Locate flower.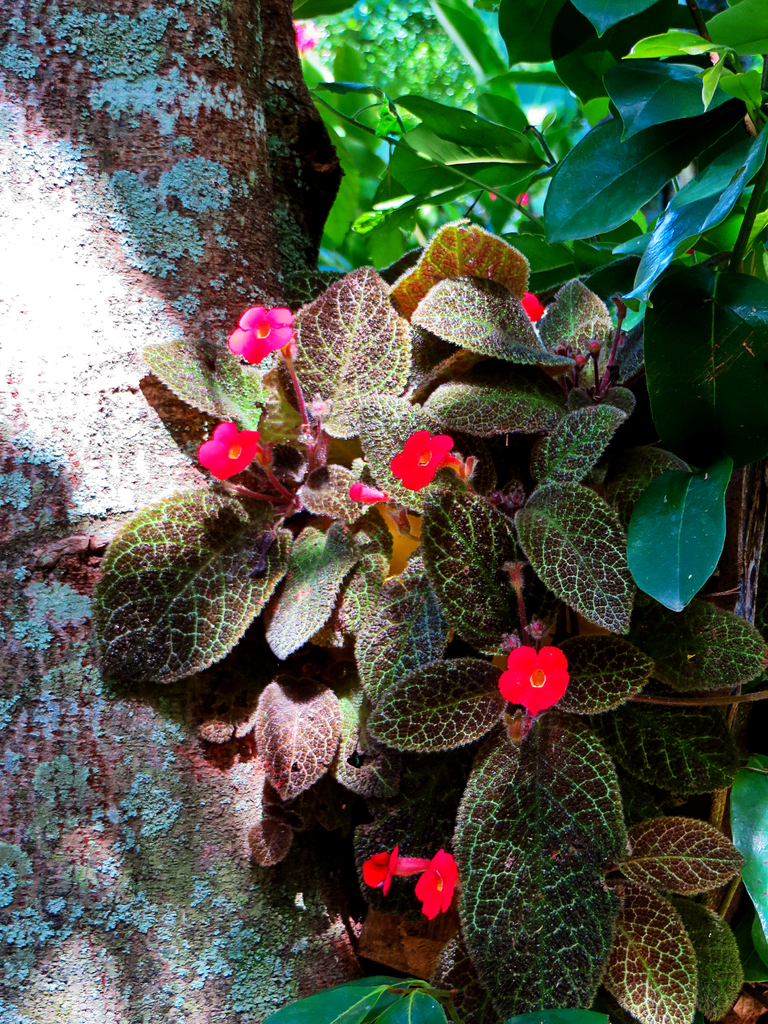
Bounding box: BBox(492, 645, 575, 717).
